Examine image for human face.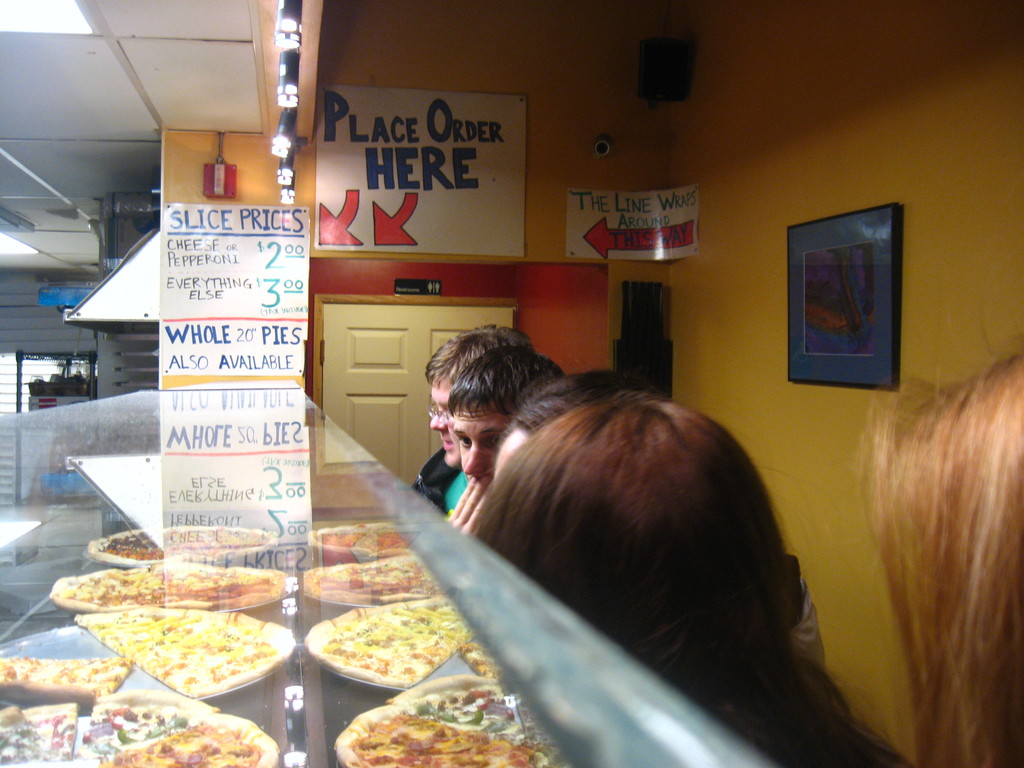
Examination result: bbox=[429, 375, 464, 465].
